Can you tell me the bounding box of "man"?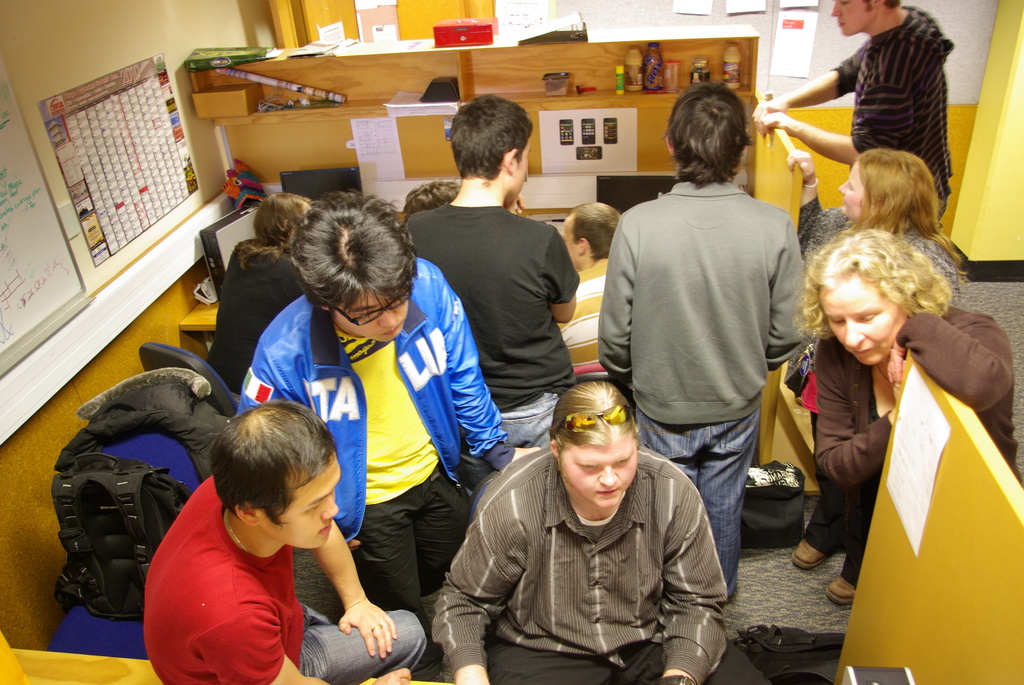
bbox(143, 401, 426, 684).
